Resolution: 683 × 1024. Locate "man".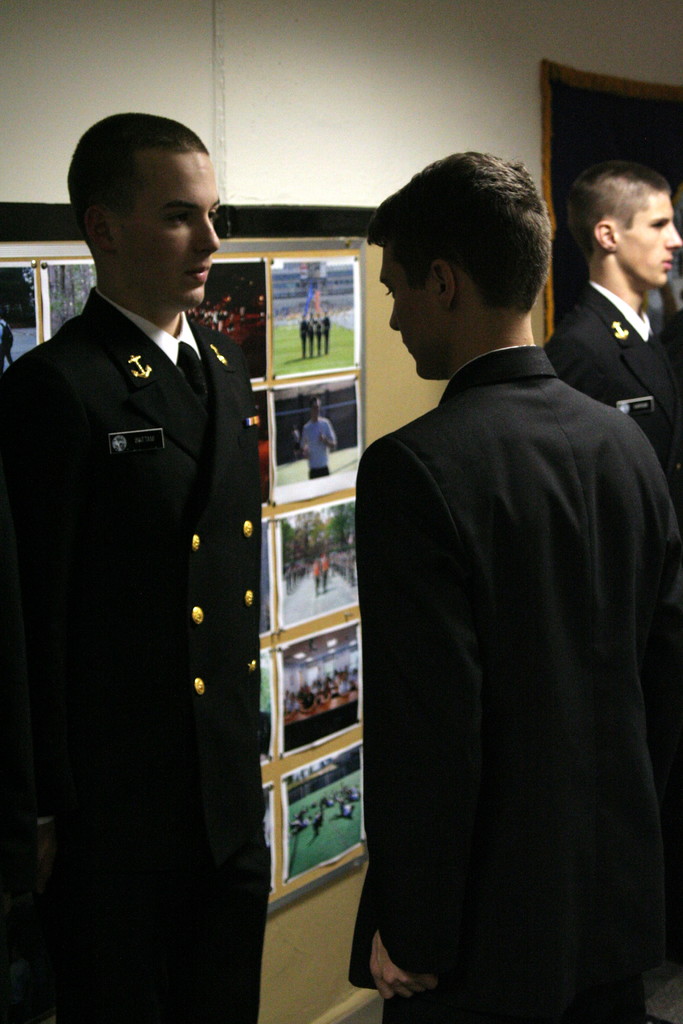
<bbox>0, 304, 21, 376</bbox>.
